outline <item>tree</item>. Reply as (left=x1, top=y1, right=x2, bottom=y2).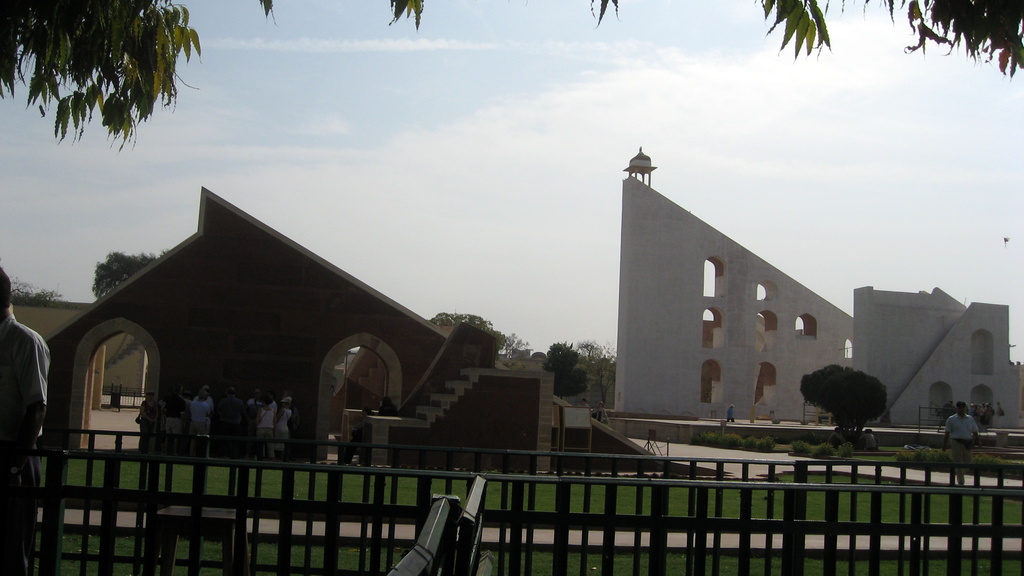
(left=90, top=246, right=167, bottom=305).
